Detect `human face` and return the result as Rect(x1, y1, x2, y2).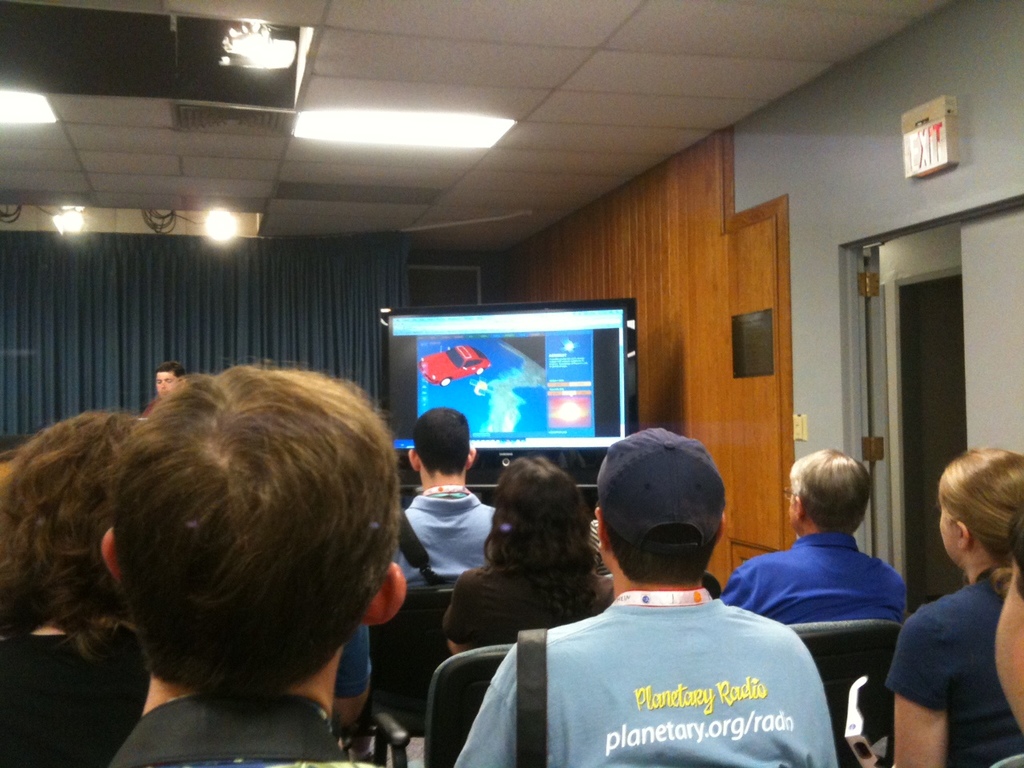
Rect(778, 483, 796, 533).
